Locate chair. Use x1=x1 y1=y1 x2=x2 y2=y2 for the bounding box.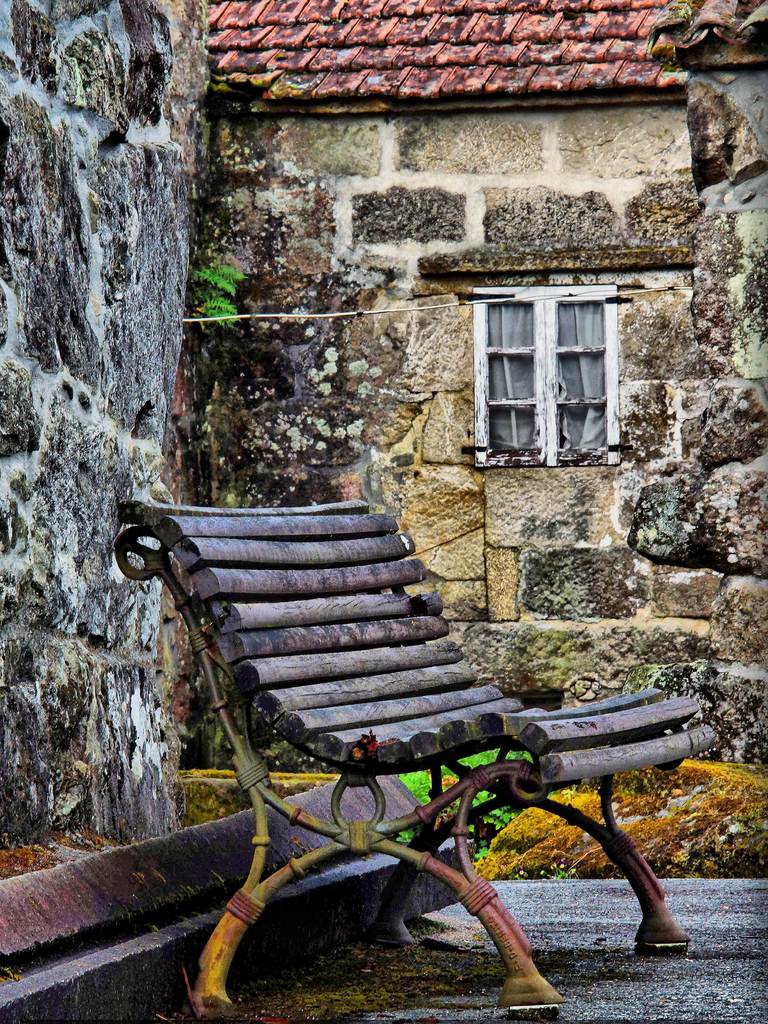
x1=119 y1=493 x2=722 y2=1018.
